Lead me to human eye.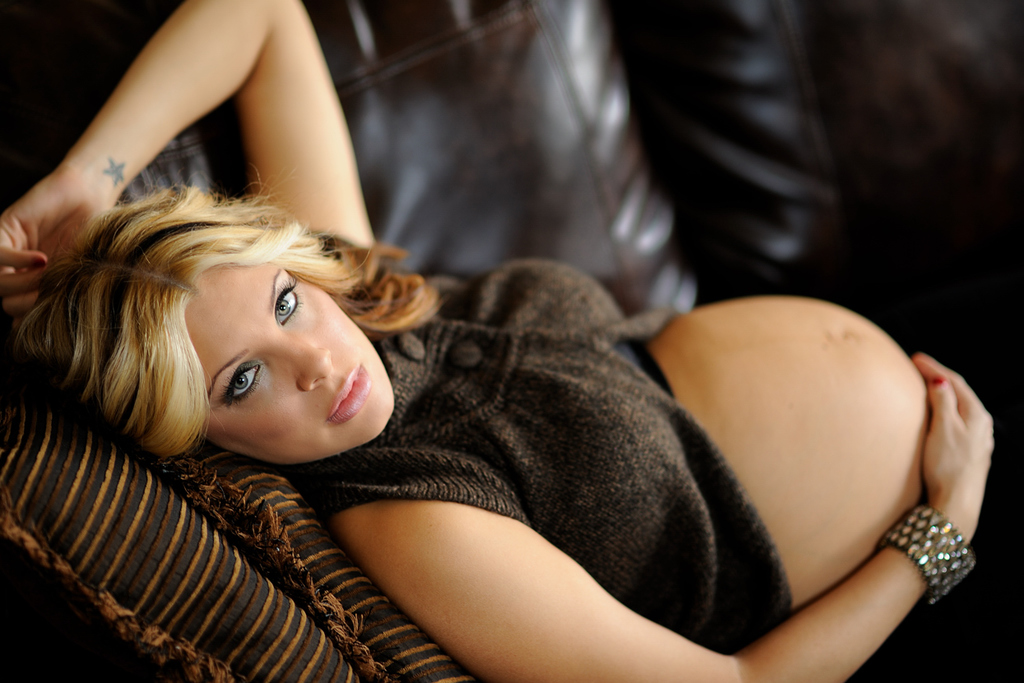
Lead to (224,360,266,409).
